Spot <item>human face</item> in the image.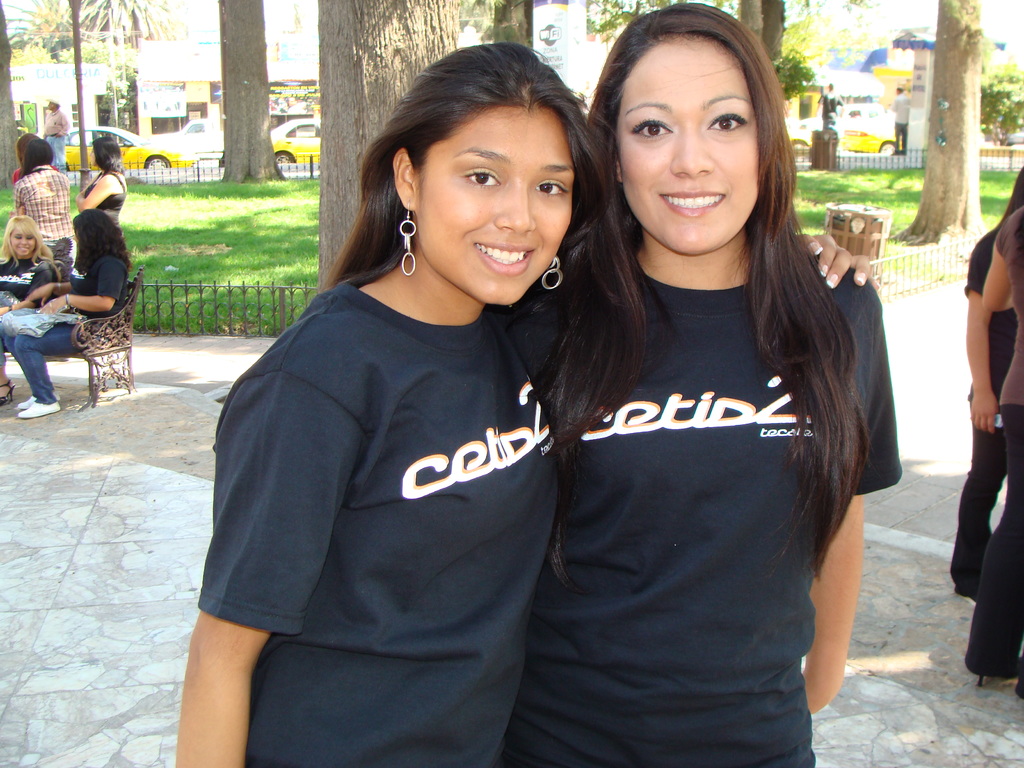
<item>human face</item> found at {"left": 11, "top": 228, "right": 35, "bottom": 259}.
